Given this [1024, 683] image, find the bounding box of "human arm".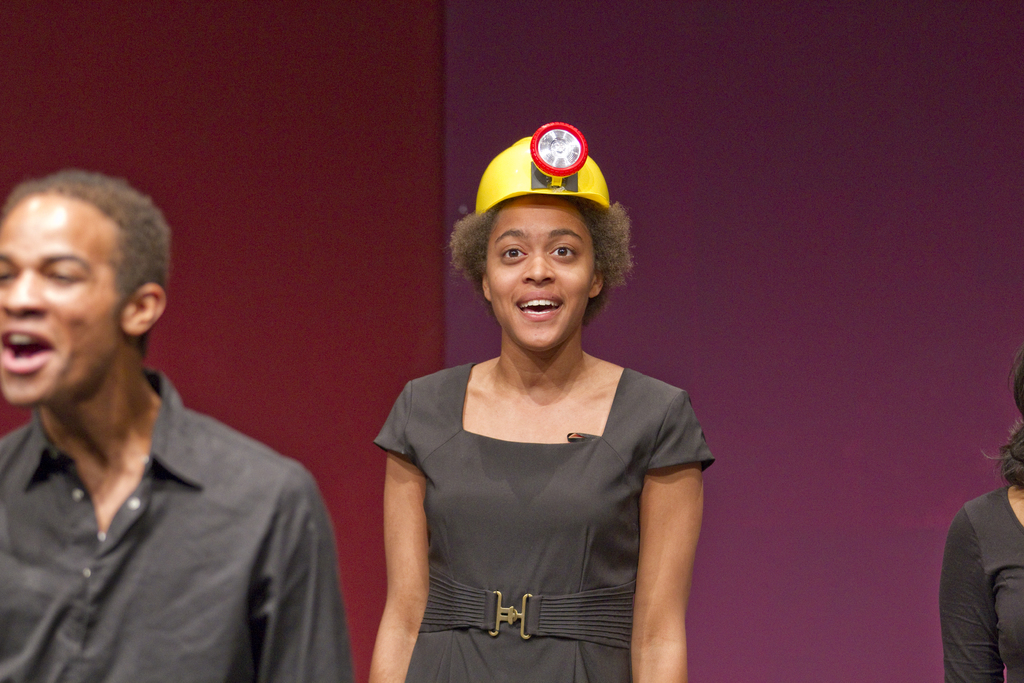
941, 500, 1004, 682.
